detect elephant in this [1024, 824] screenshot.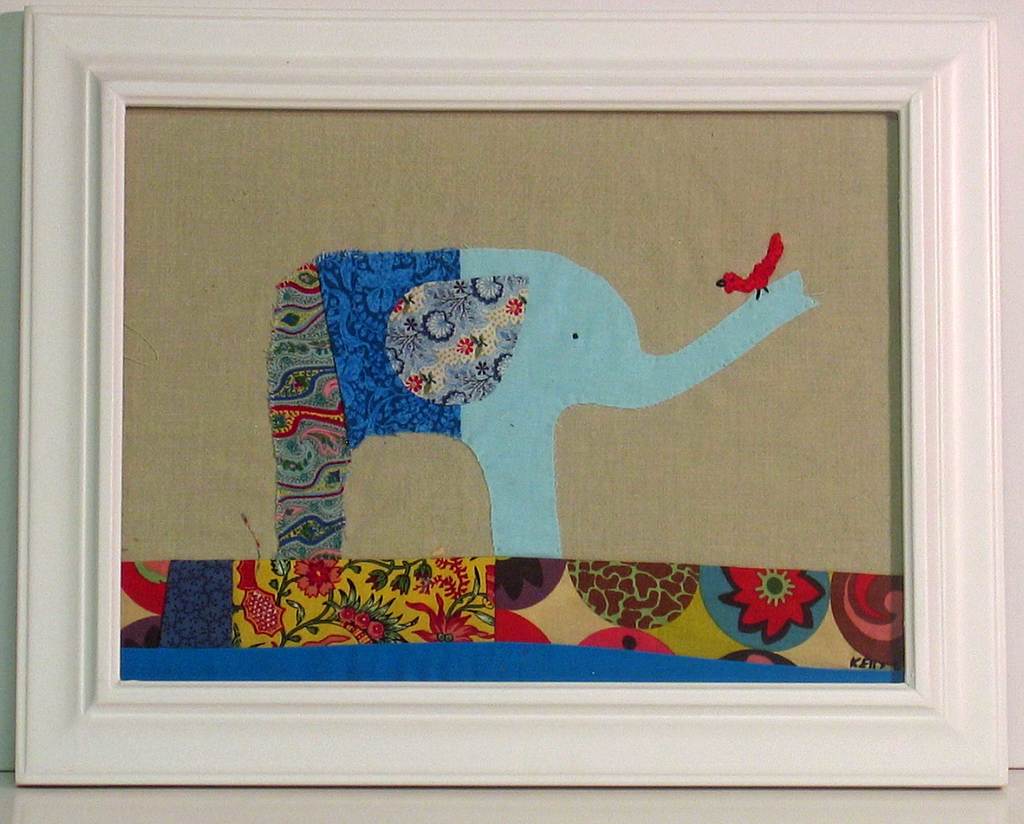
Detection: box(264, 245, 825, 563).
